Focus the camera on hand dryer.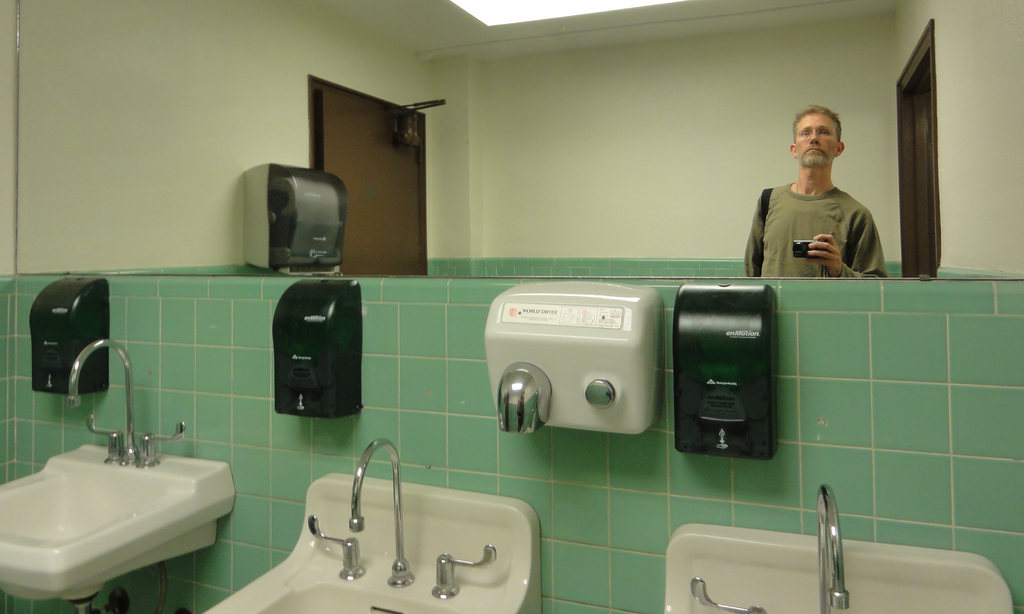
Focus region: [left=484, top=281, right=662, bottom=436].
